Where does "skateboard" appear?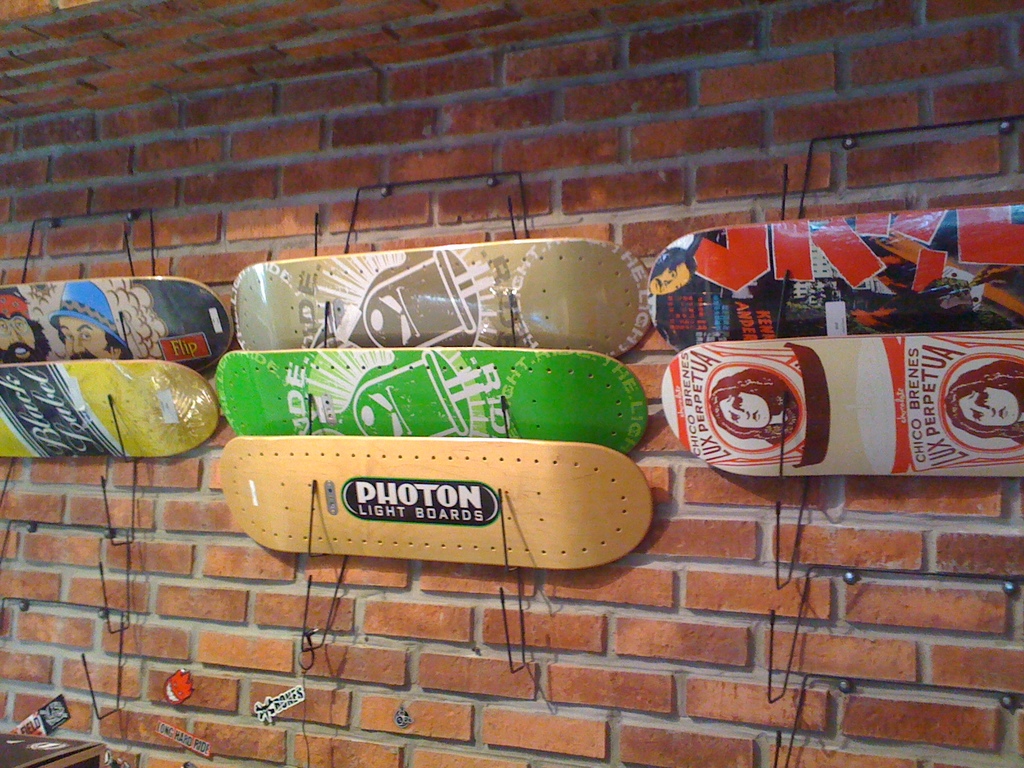
Appears at [left=652, top=324, right=1023, bottom=482].
